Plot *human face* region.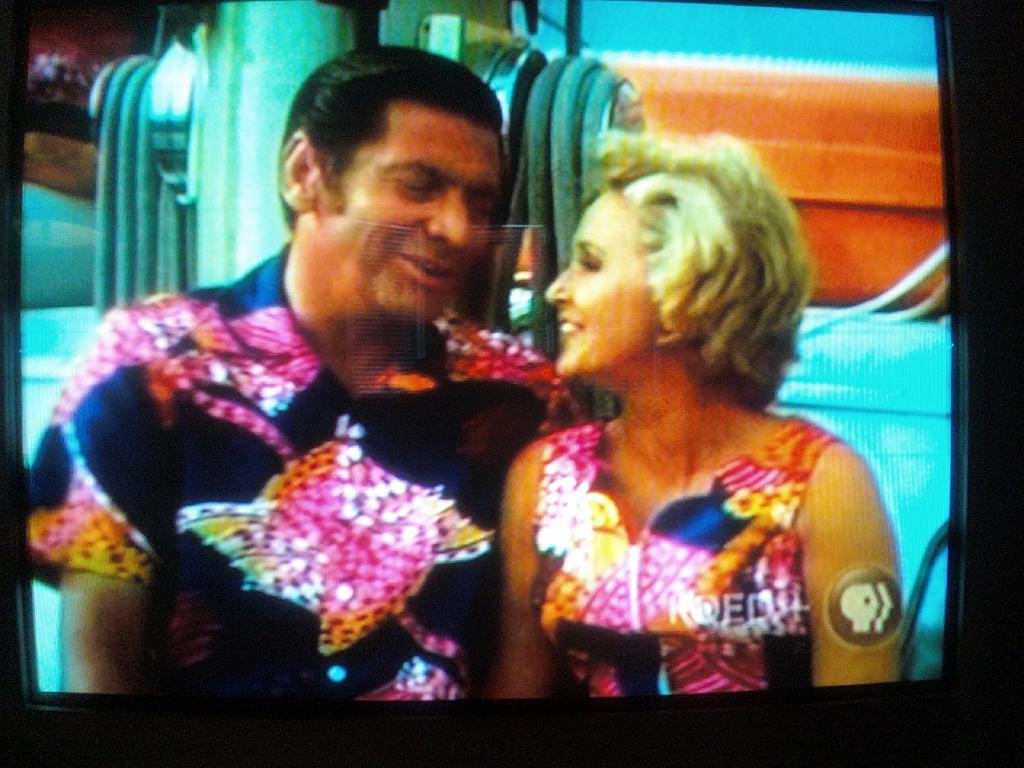
Plotted at region(544, 189, 669, 378).
